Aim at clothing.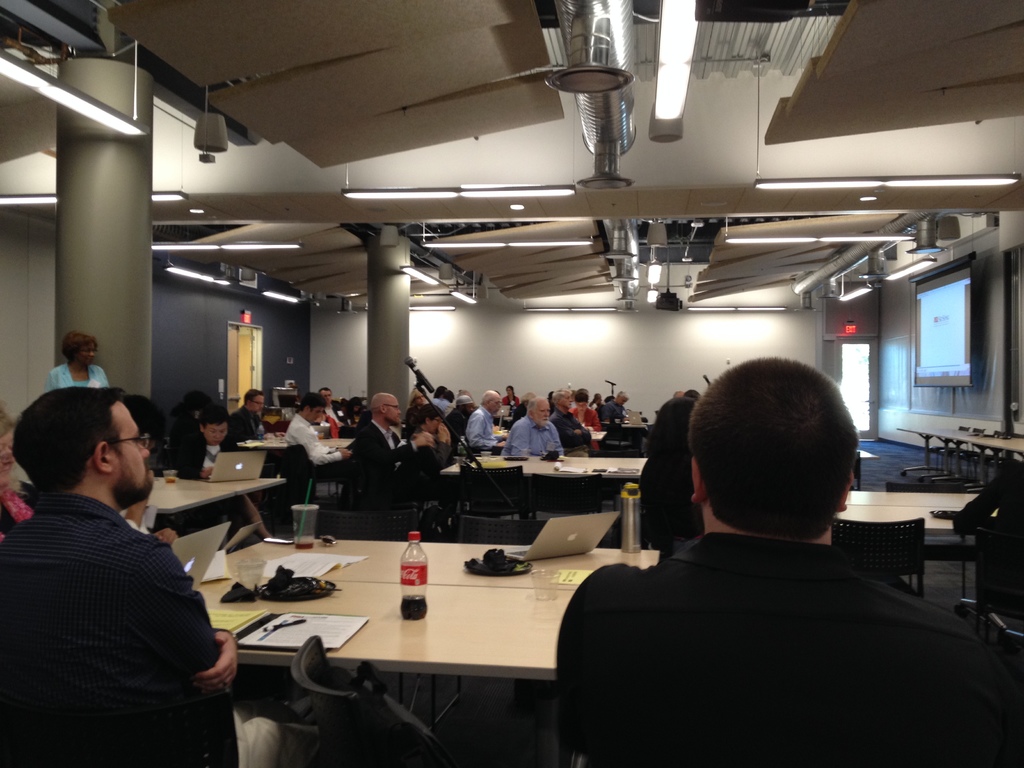
Aimed at rect(575, 405, 602, 441).
